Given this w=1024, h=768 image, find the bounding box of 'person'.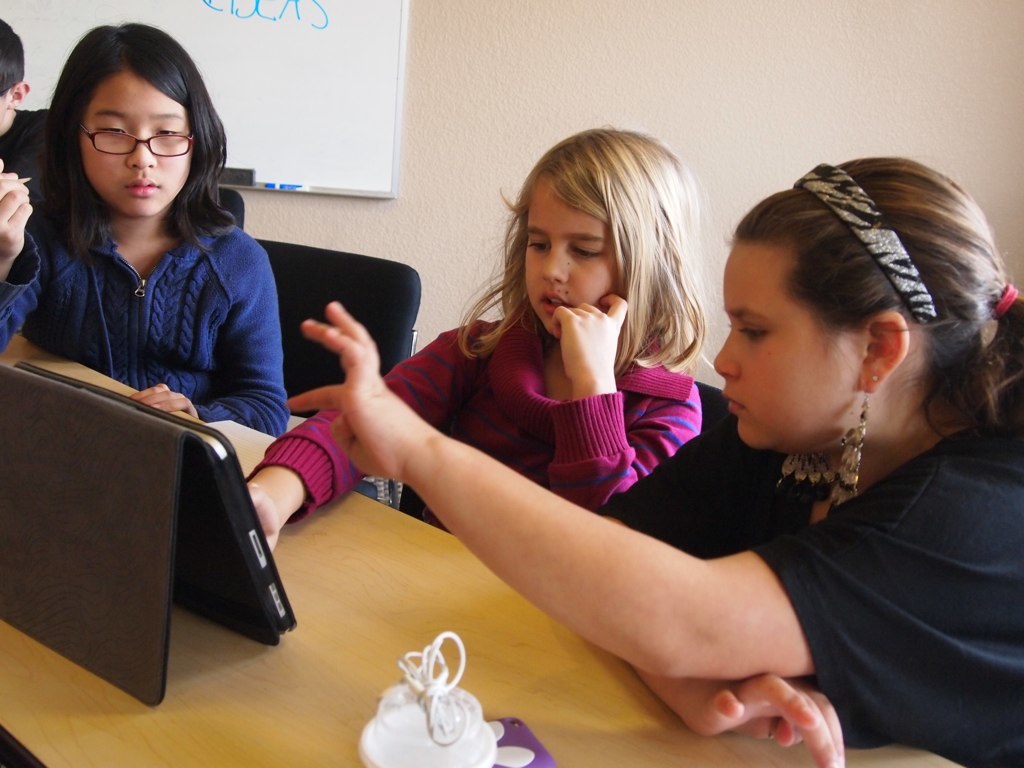
crop(0, 23, 51, 169).
